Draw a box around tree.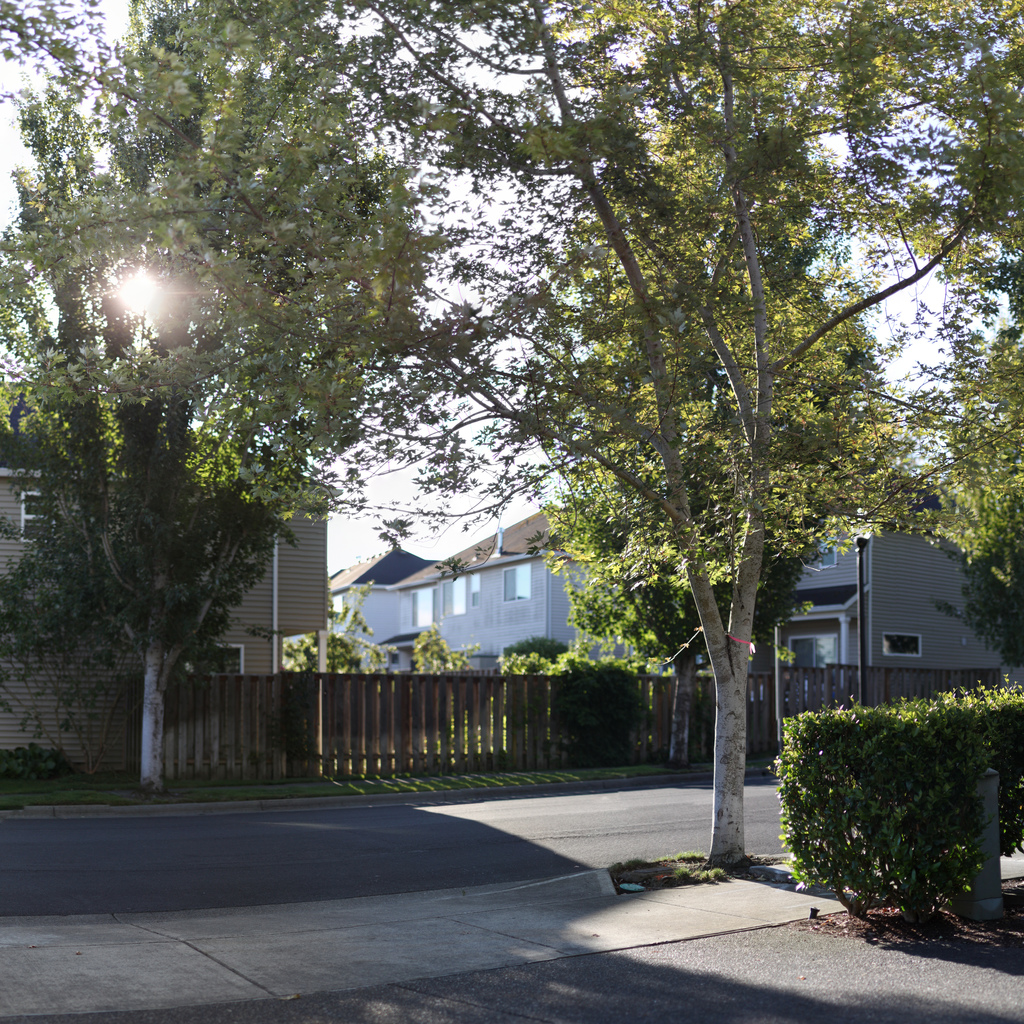
bbox(914, 337, 1023, 686).
